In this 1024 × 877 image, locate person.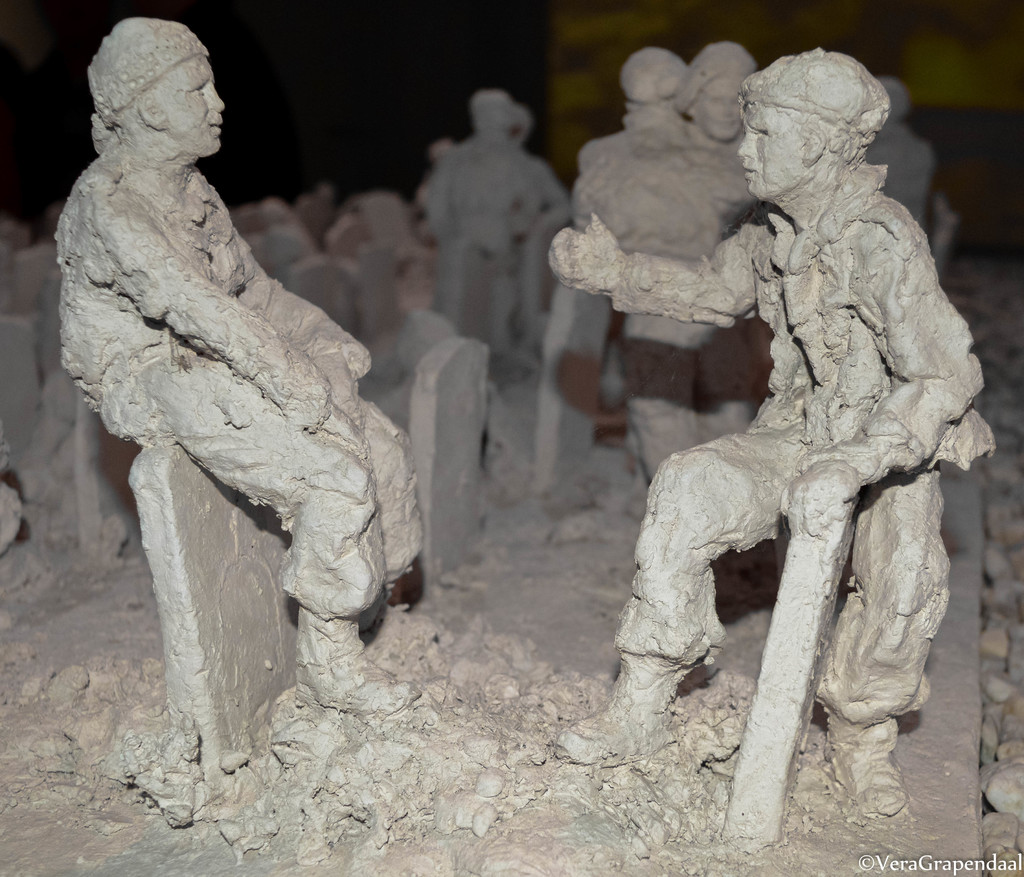
Bounding box: BBox(61, 4, 429, 727).
